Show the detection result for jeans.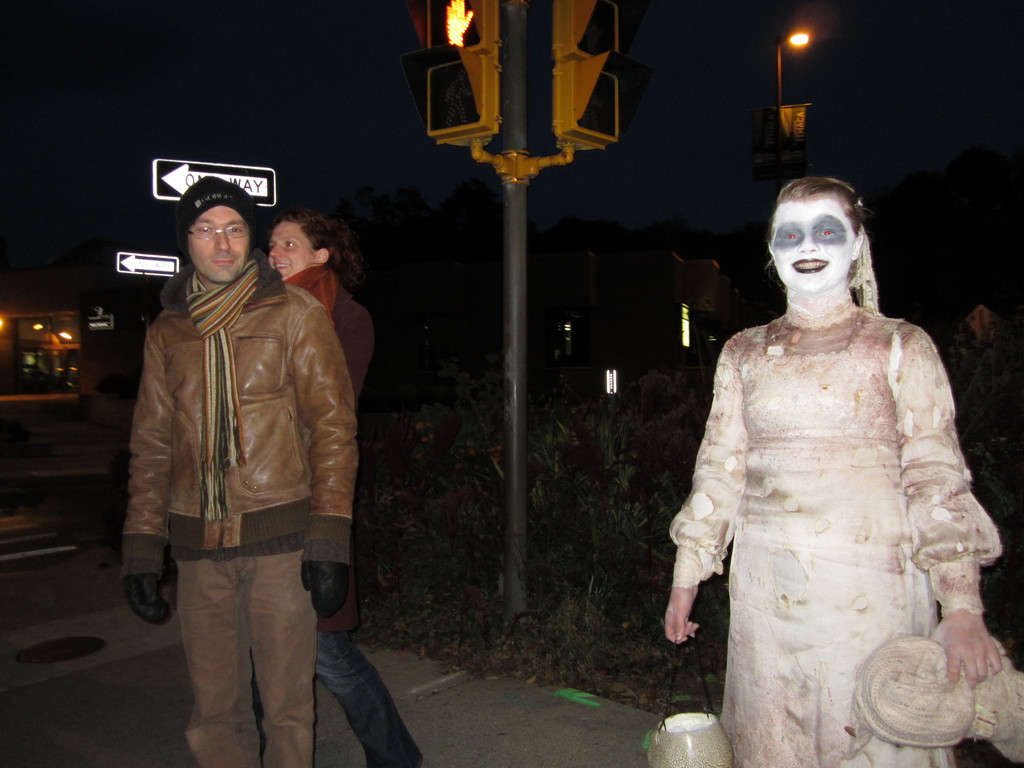
{"left": 314, "top": 633, "right": 422, "bottom": 767}.
